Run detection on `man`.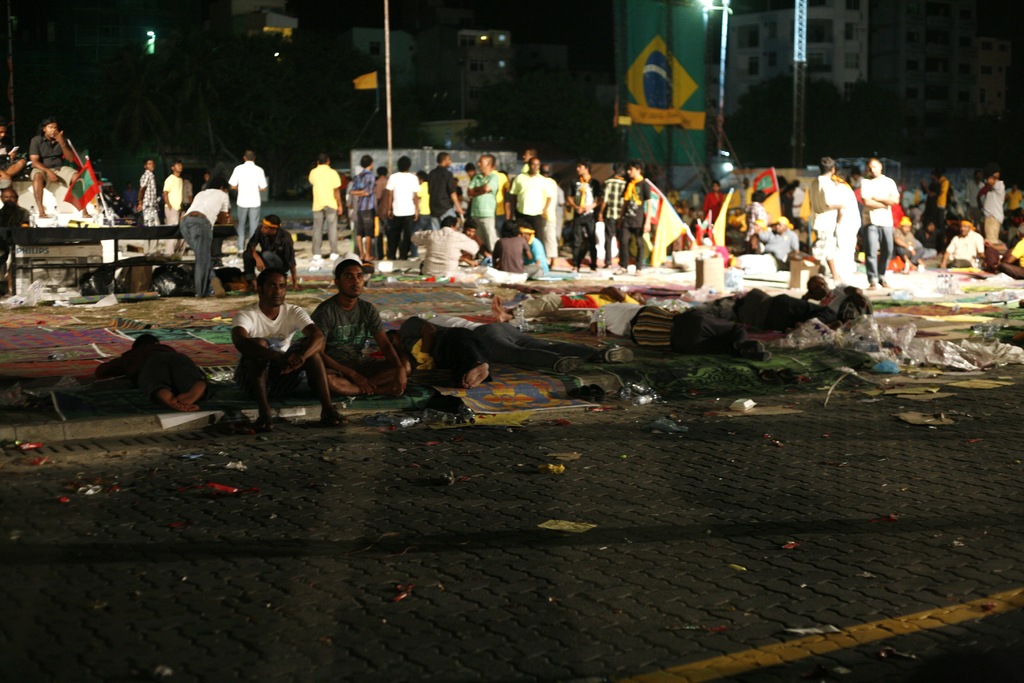
Result: <region>941, 215, 982, 268</region>.
